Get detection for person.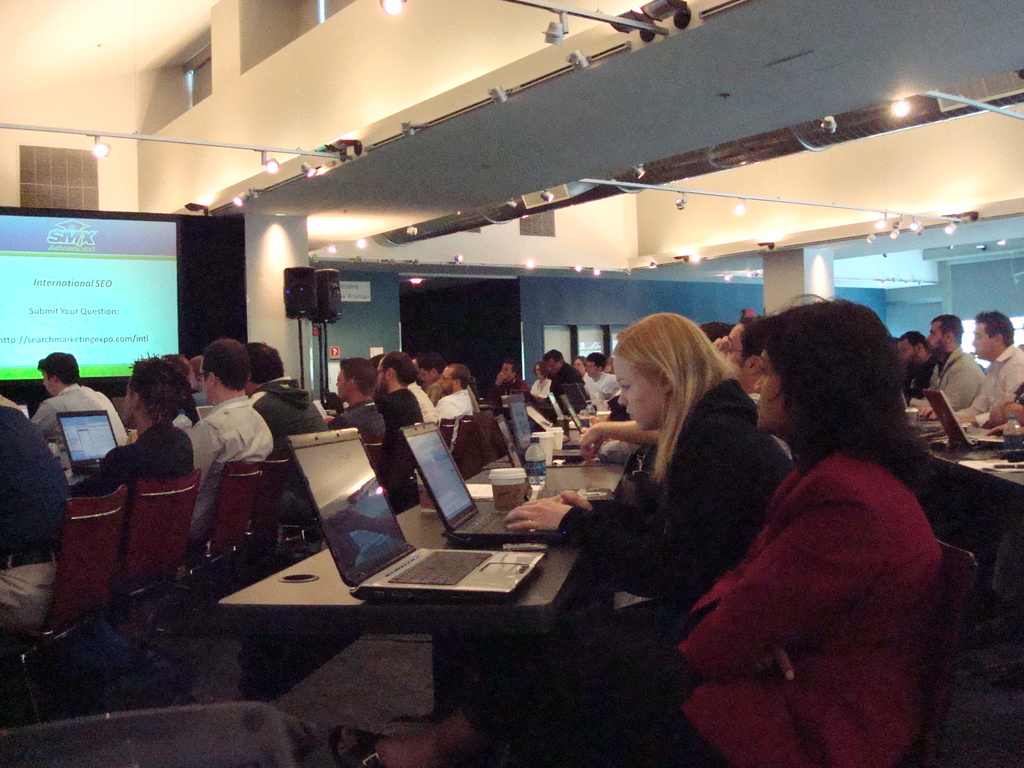
Detection: [x1=96, y1=359, x2=195, y2=488].
